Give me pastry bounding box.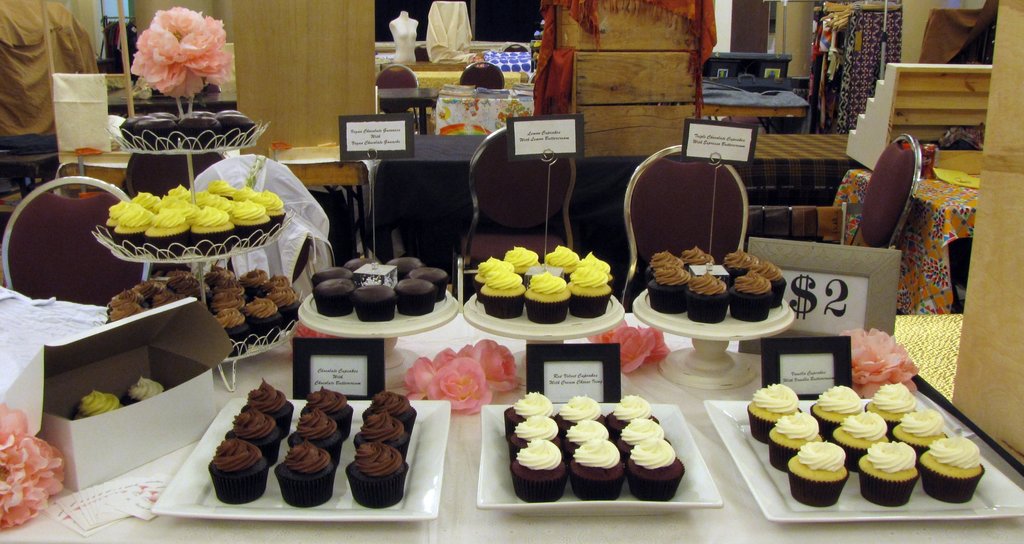
x1=212 y1=287 x2=249 y2=318.
